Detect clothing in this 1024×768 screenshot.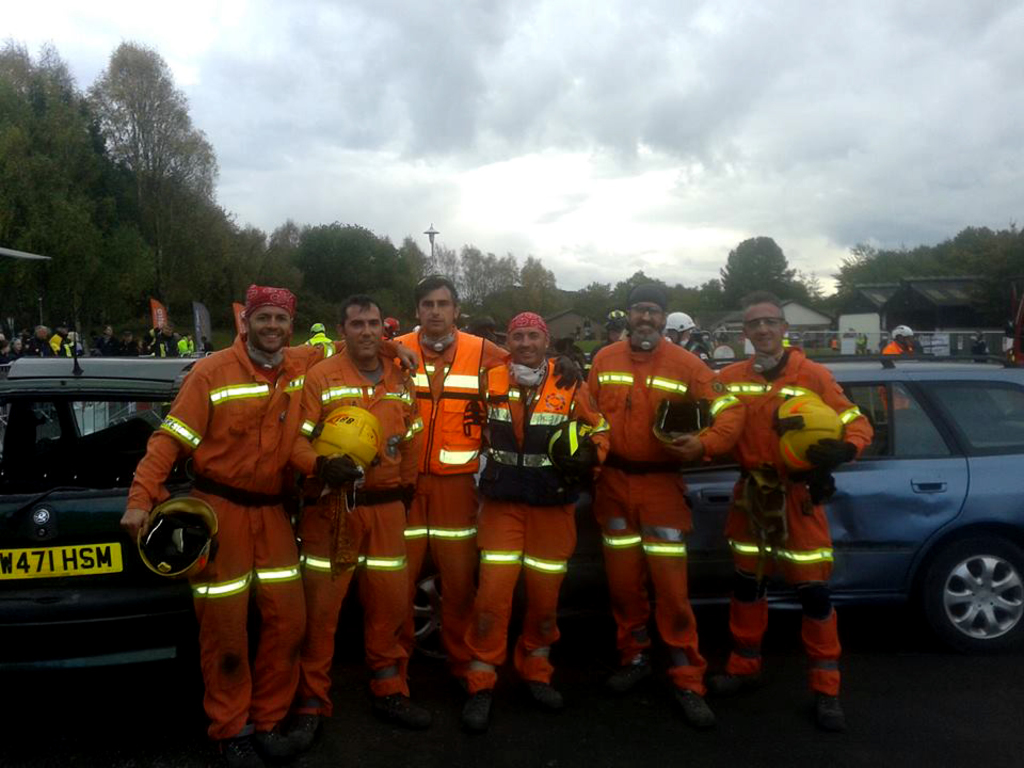
Detection: {"x1": 466, "y1": 353, "x2": 608, "y2": 692}.
